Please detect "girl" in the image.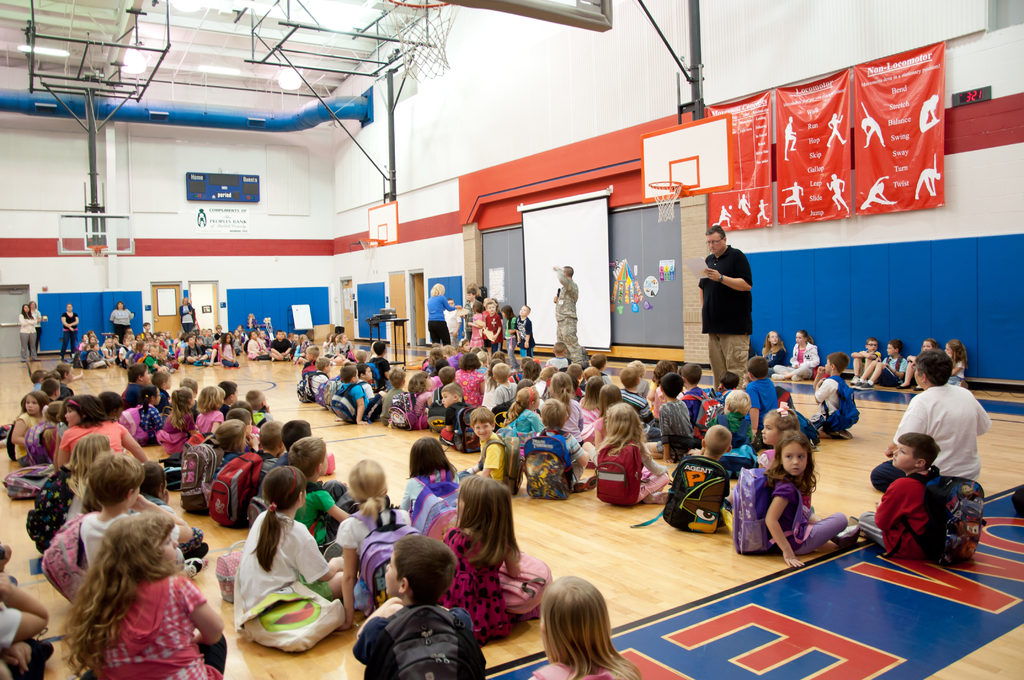
bbox=(195, 380, 219, 442).
